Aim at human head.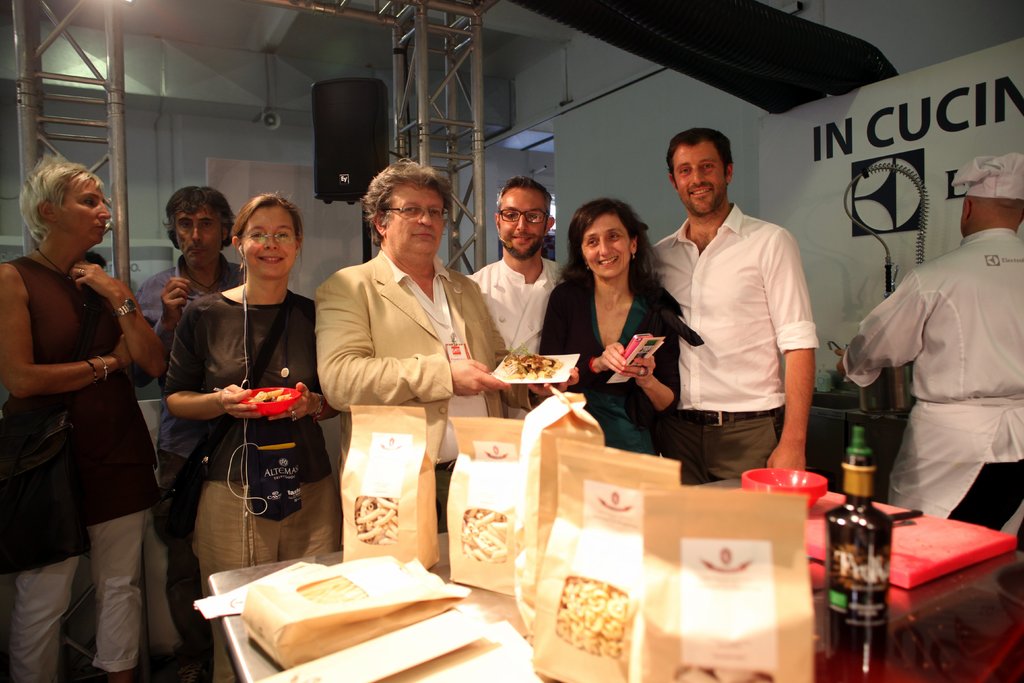
Aimed at <region>15, 147, 105, 261</region>.
